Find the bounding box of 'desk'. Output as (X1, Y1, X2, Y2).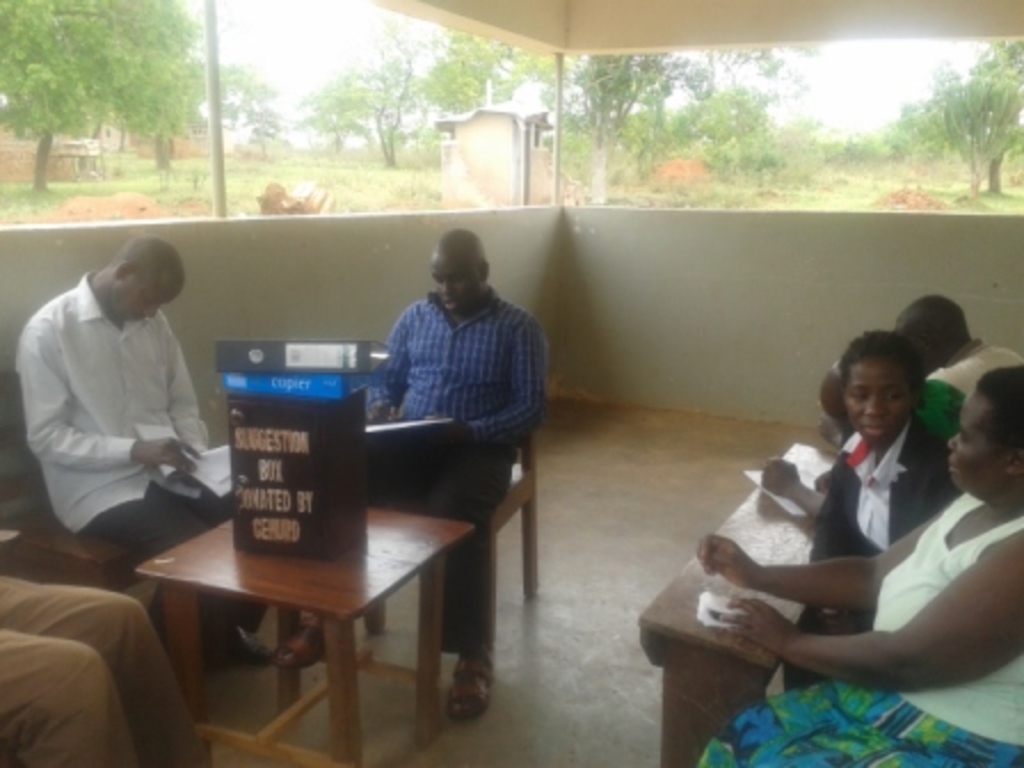
(139, 519, 475, 757).
